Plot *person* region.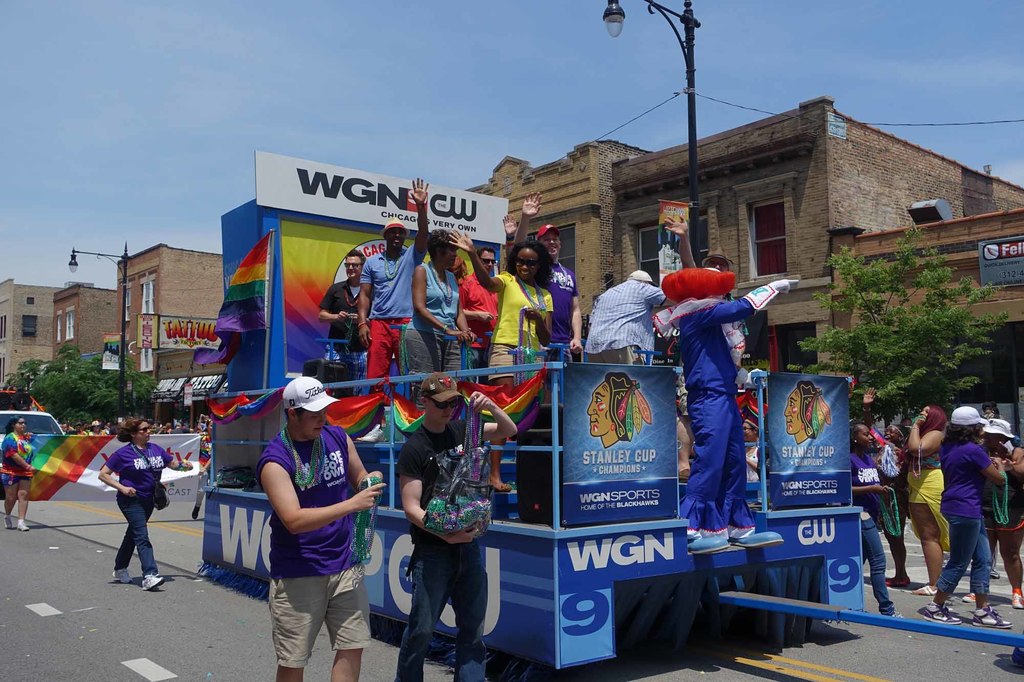
Plotted at BBox(98, 413, 193, 598).
